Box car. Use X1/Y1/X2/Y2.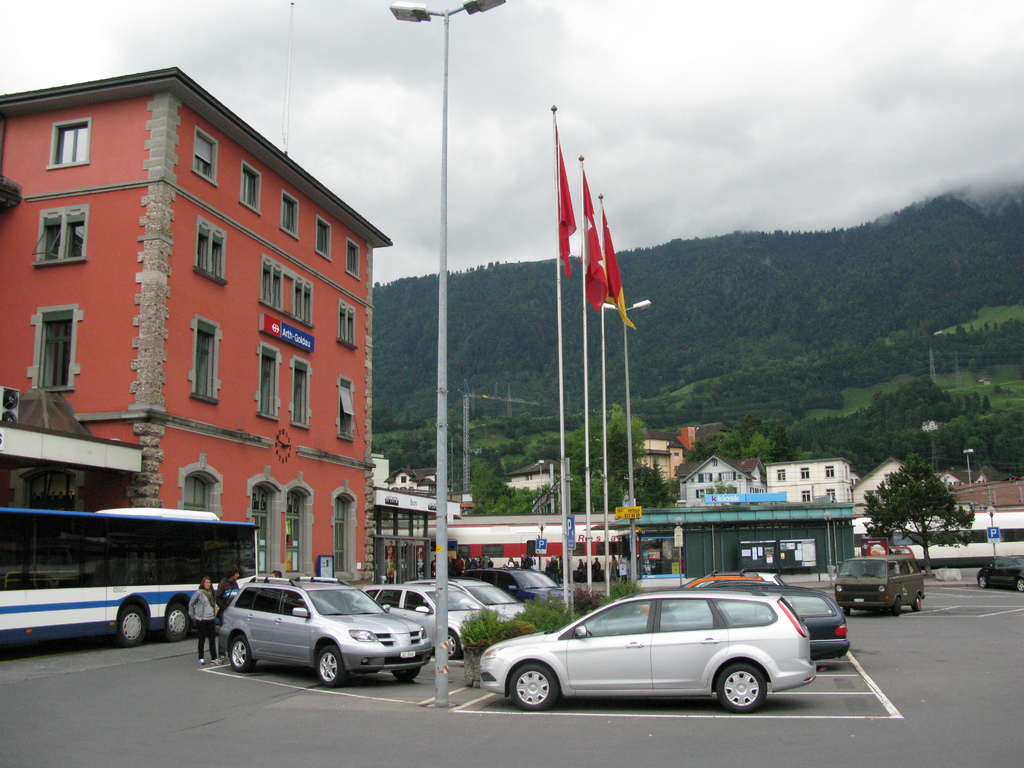
668/585/849/659.
